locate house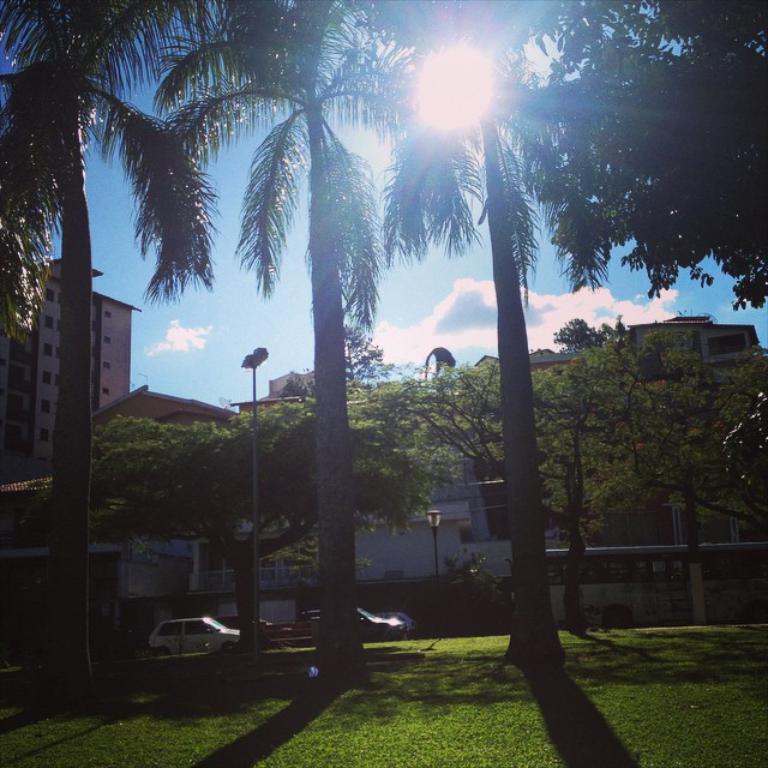
region(626, 313, 767, 377)
